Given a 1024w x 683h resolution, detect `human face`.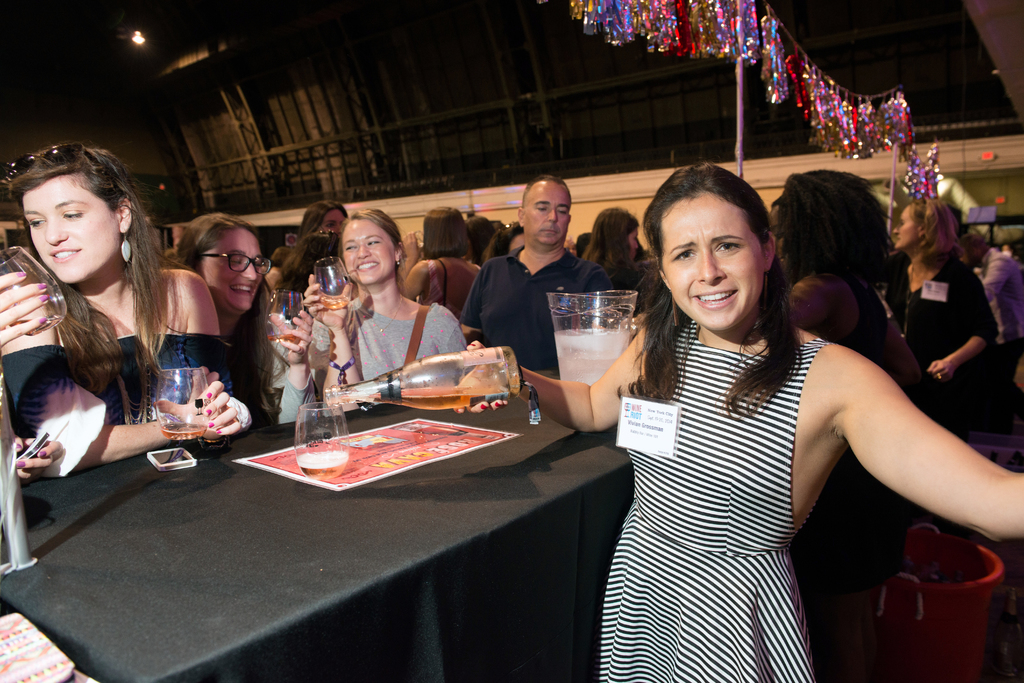
(x1=20, y1=170, x2=125, y2=291).
